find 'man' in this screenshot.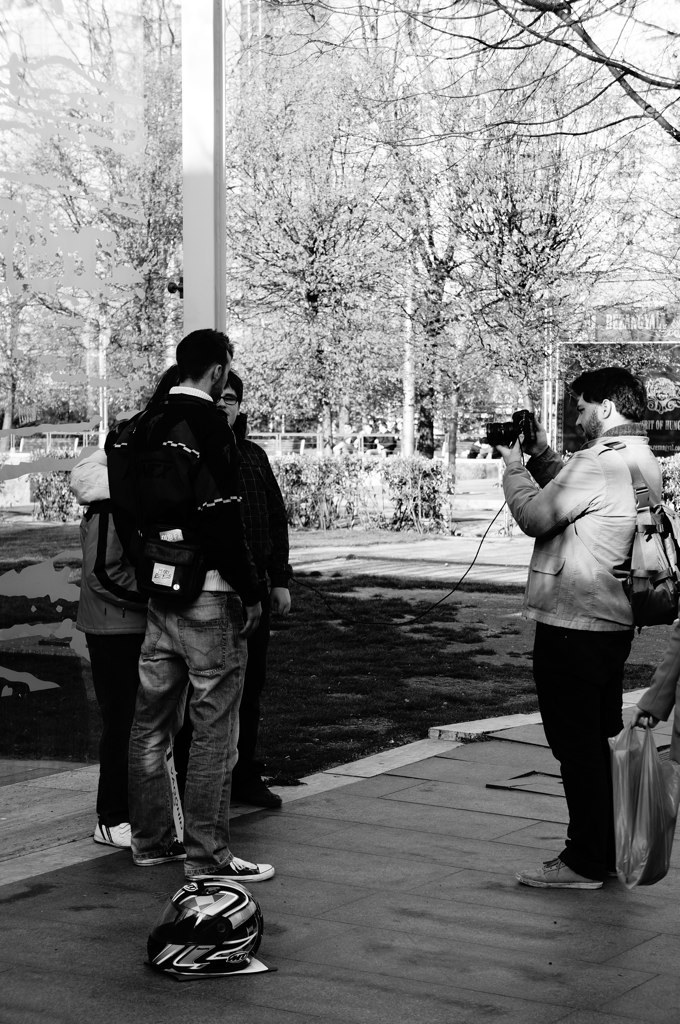
The bounding box for 'man' is crop(97, 316, 270, 889).
